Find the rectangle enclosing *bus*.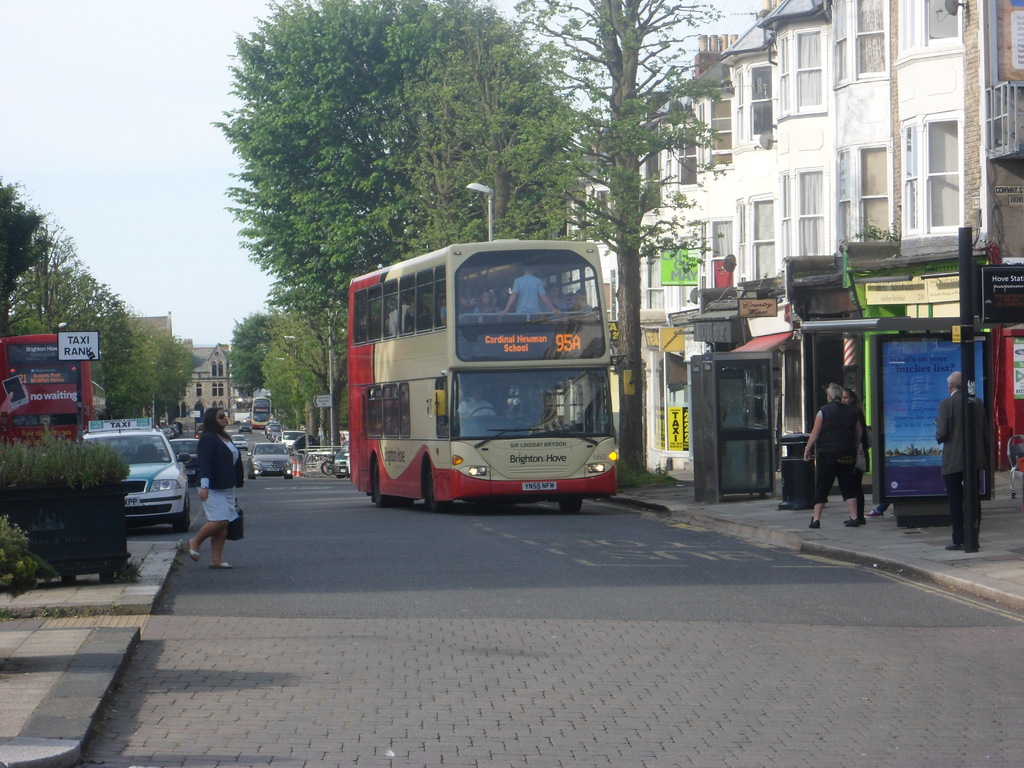
<region>347, 238, 616, 513</region>.
